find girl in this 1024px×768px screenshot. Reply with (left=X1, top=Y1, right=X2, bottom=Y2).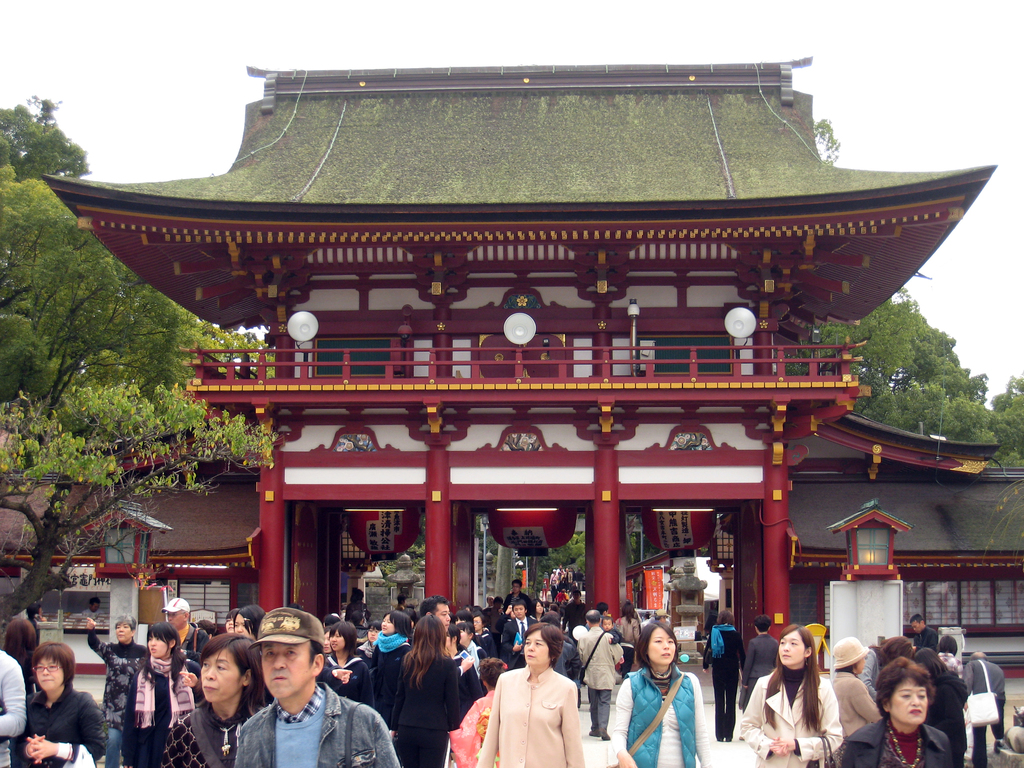
(left=608, top=616, right=711, bottom=767).
